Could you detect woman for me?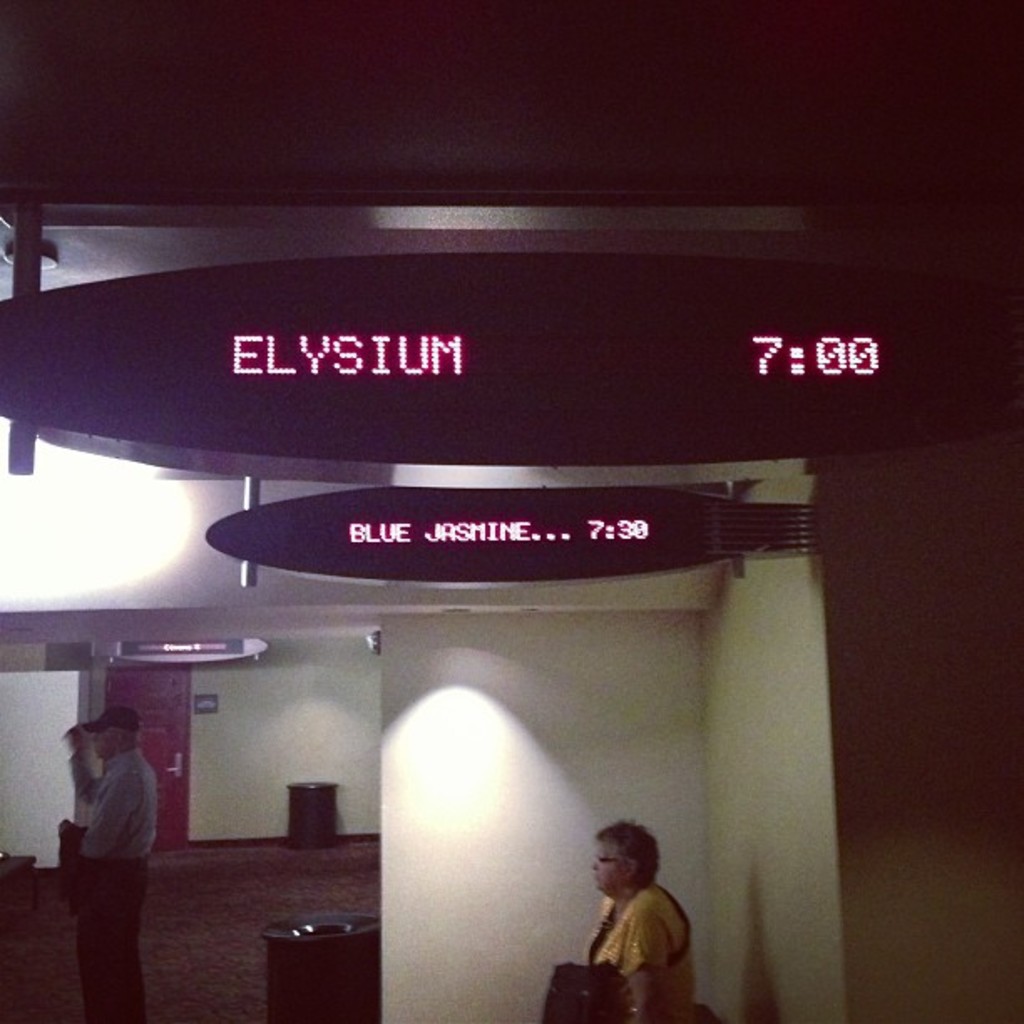
Detection result: detection(552, 818, 701, 1006).
